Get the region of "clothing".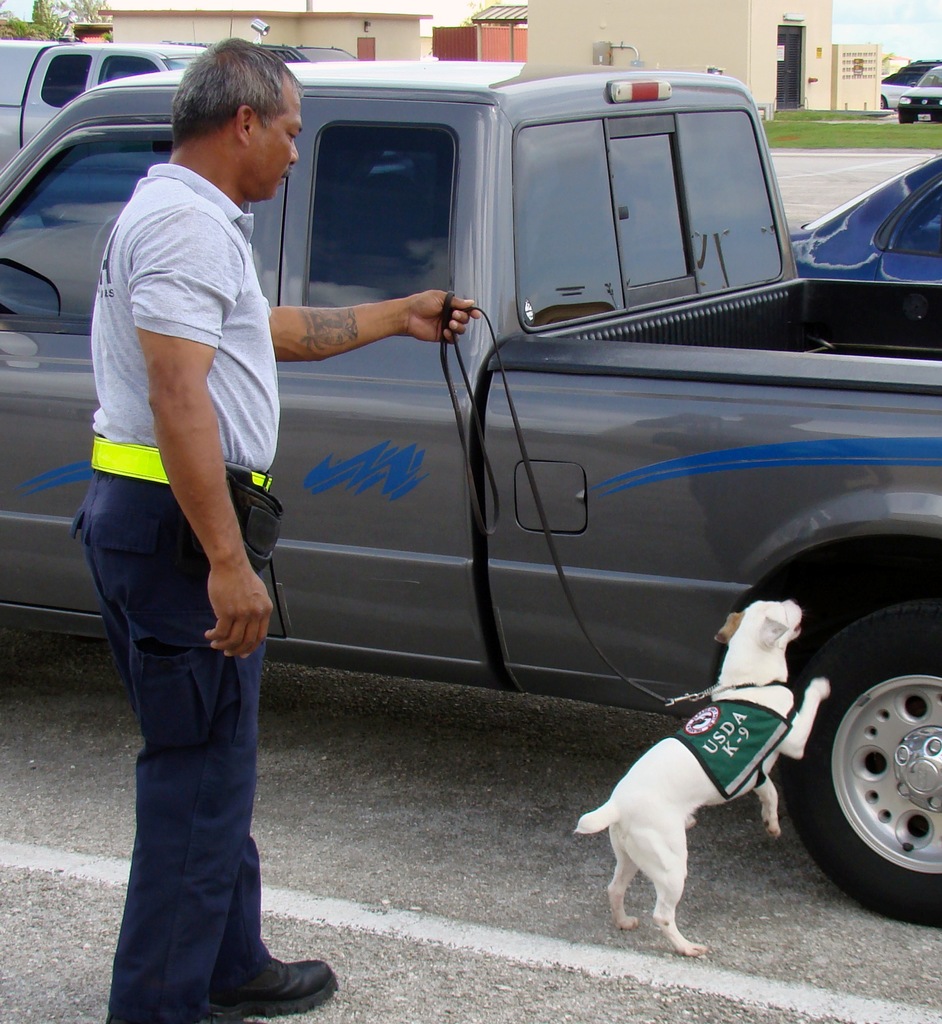
bbox=(88, 156, 280, 474).
